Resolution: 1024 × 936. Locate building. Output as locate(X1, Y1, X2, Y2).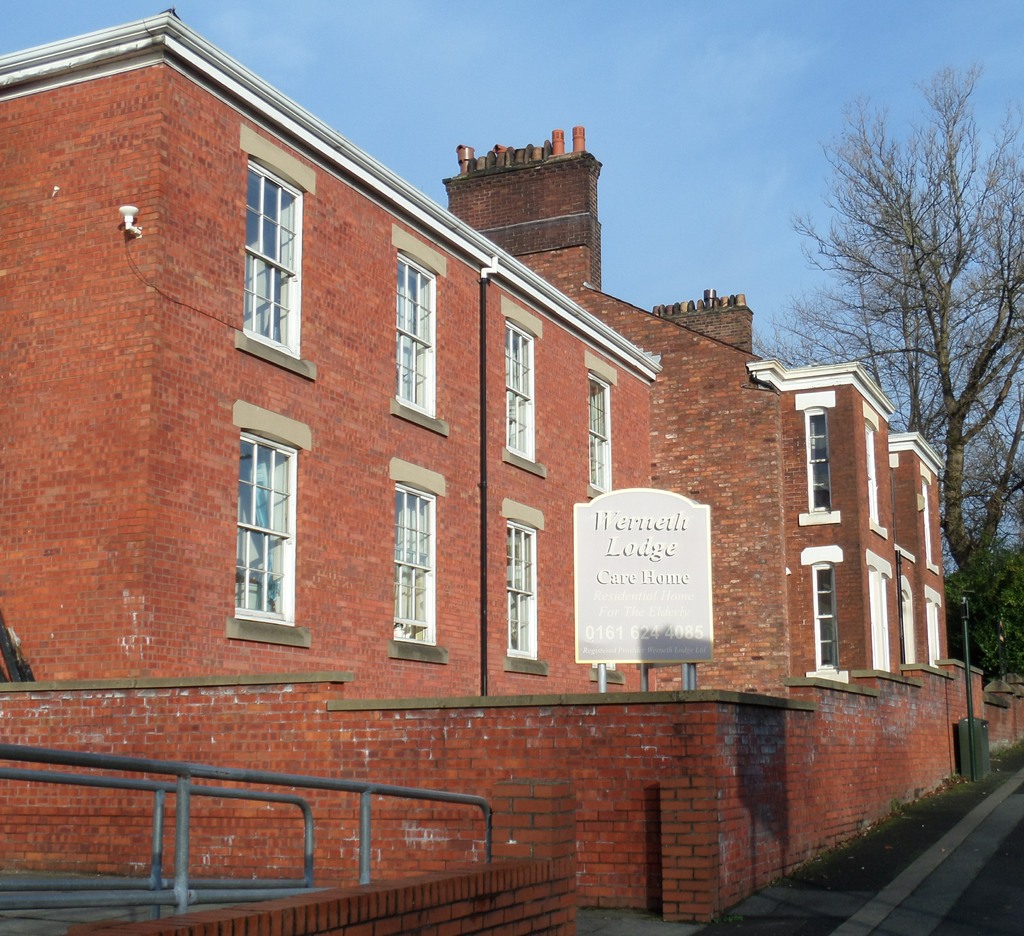
locate(0, 0, 1023, 935).
